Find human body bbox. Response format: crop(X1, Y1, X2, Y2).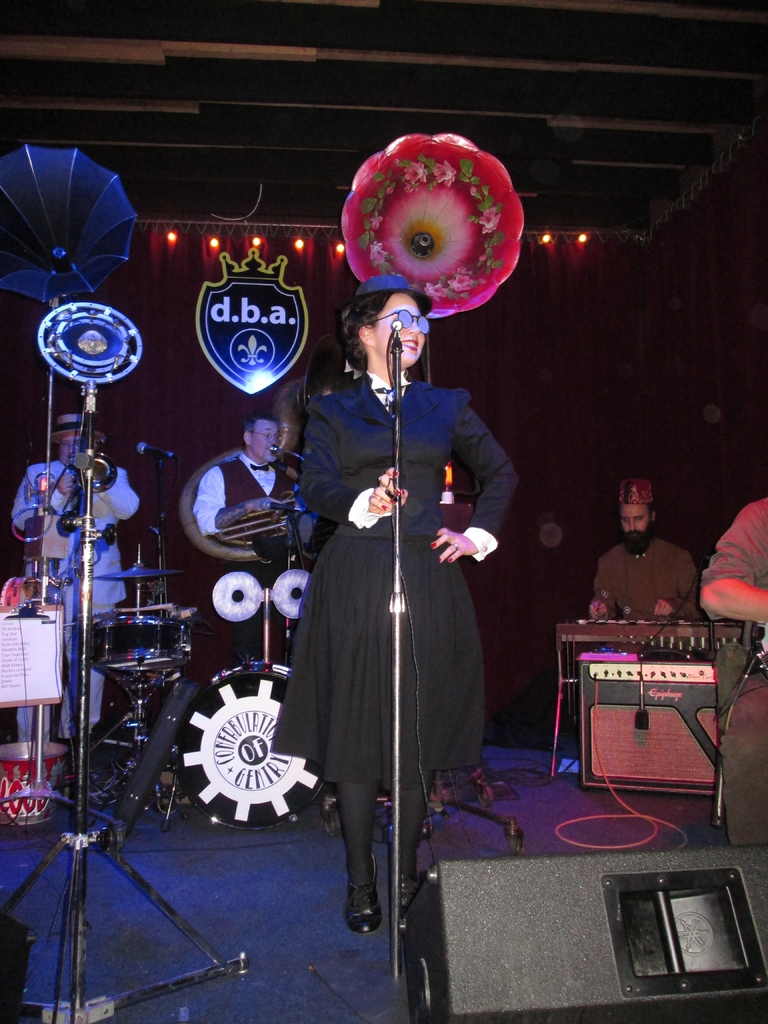
crop(193, 449, 303, 684).
